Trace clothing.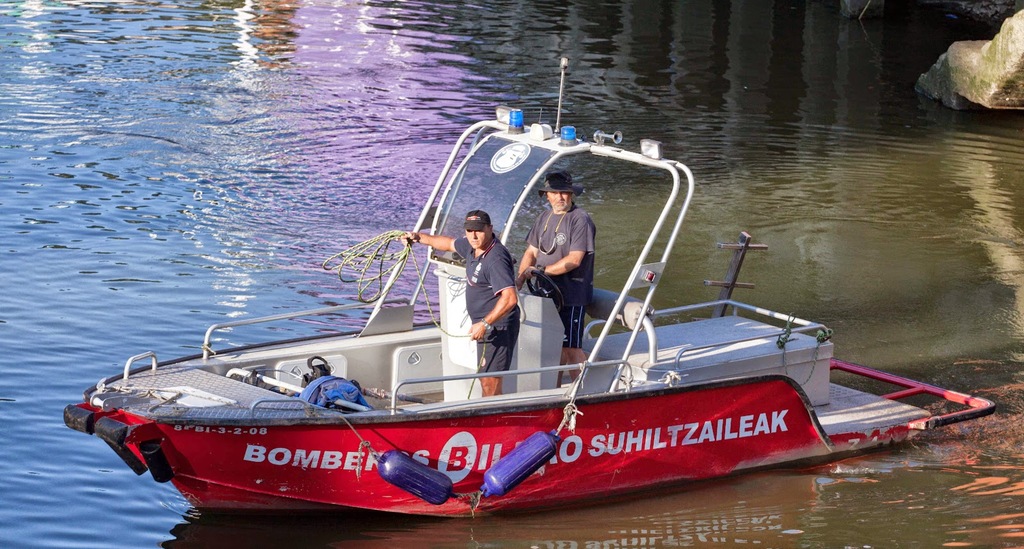
Traced to rect(513, 174, 605, 337).
